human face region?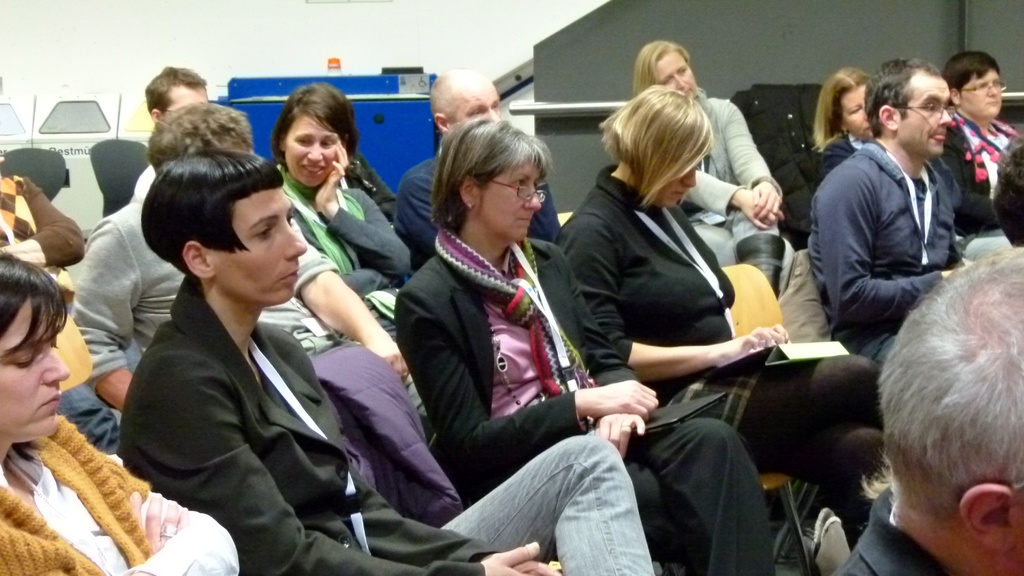
478 157 554 246
